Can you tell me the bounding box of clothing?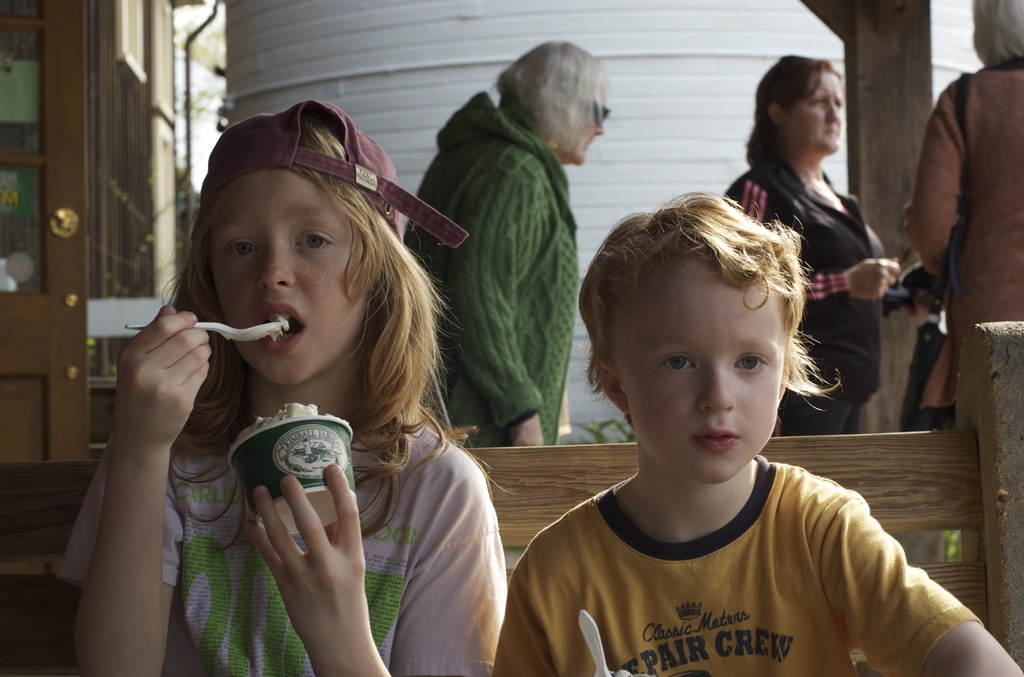
<box>474,409,958,673</box>.
